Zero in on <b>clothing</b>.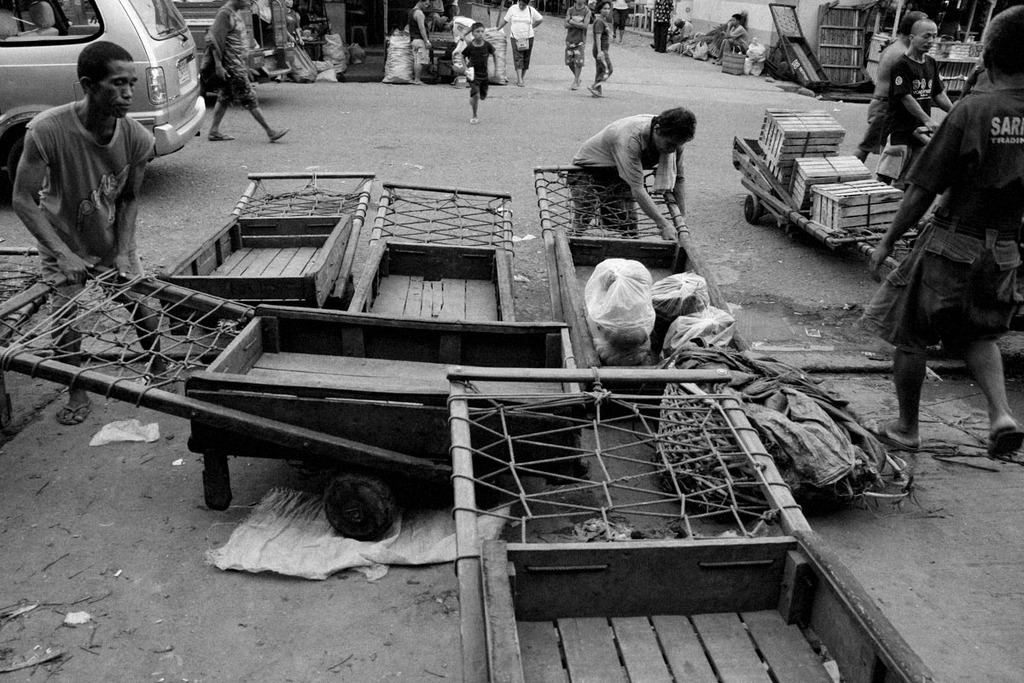
Zeroed in: 591,14,614,90.
